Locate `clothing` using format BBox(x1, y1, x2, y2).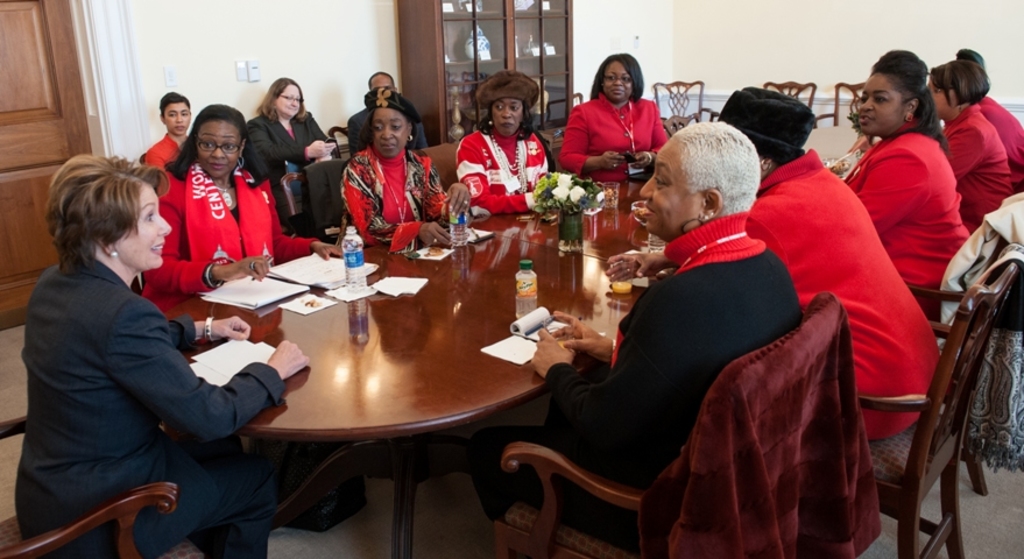
BBox(471, 161, 801, 455).
